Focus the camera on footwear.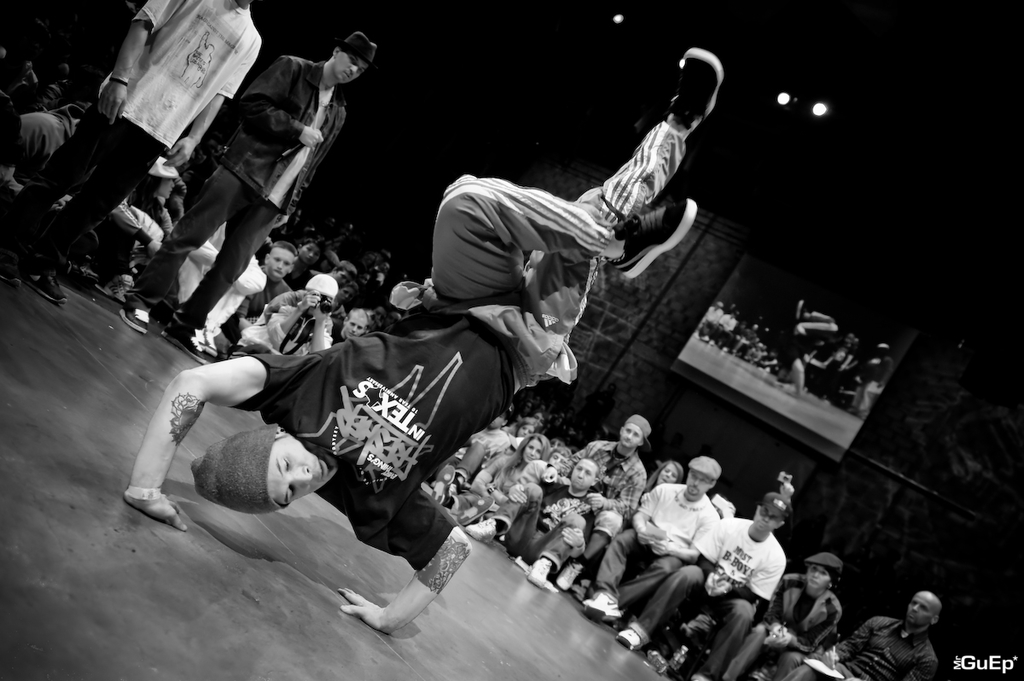
Focus region: bbox=[527, 557, 552, 591].
